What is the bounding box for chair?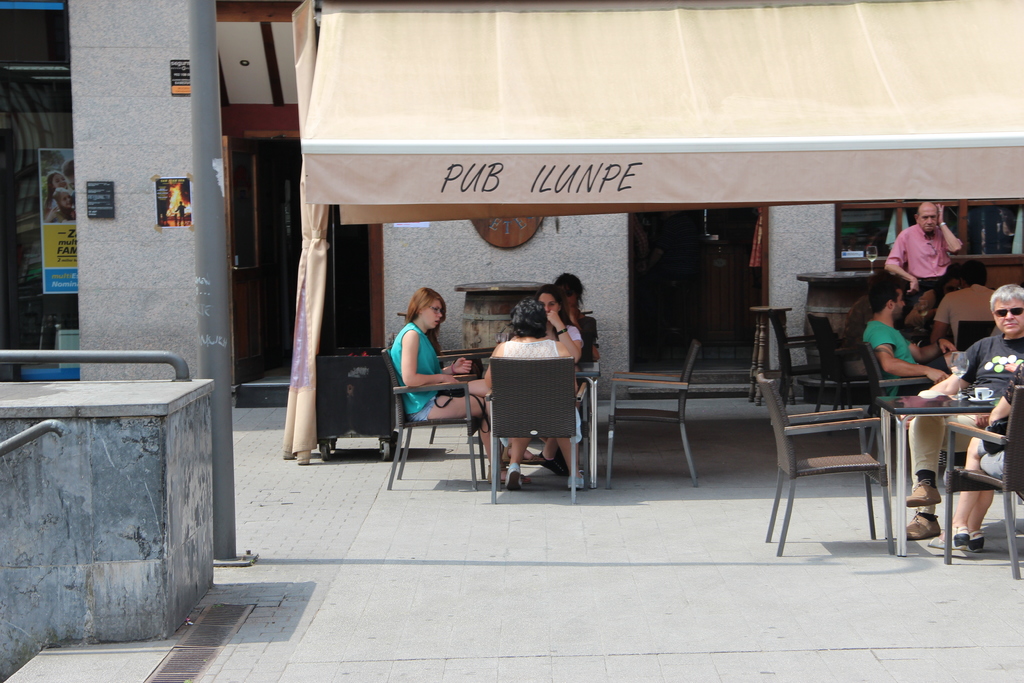
x1=380, y1=350, x2=486, y2=491.
